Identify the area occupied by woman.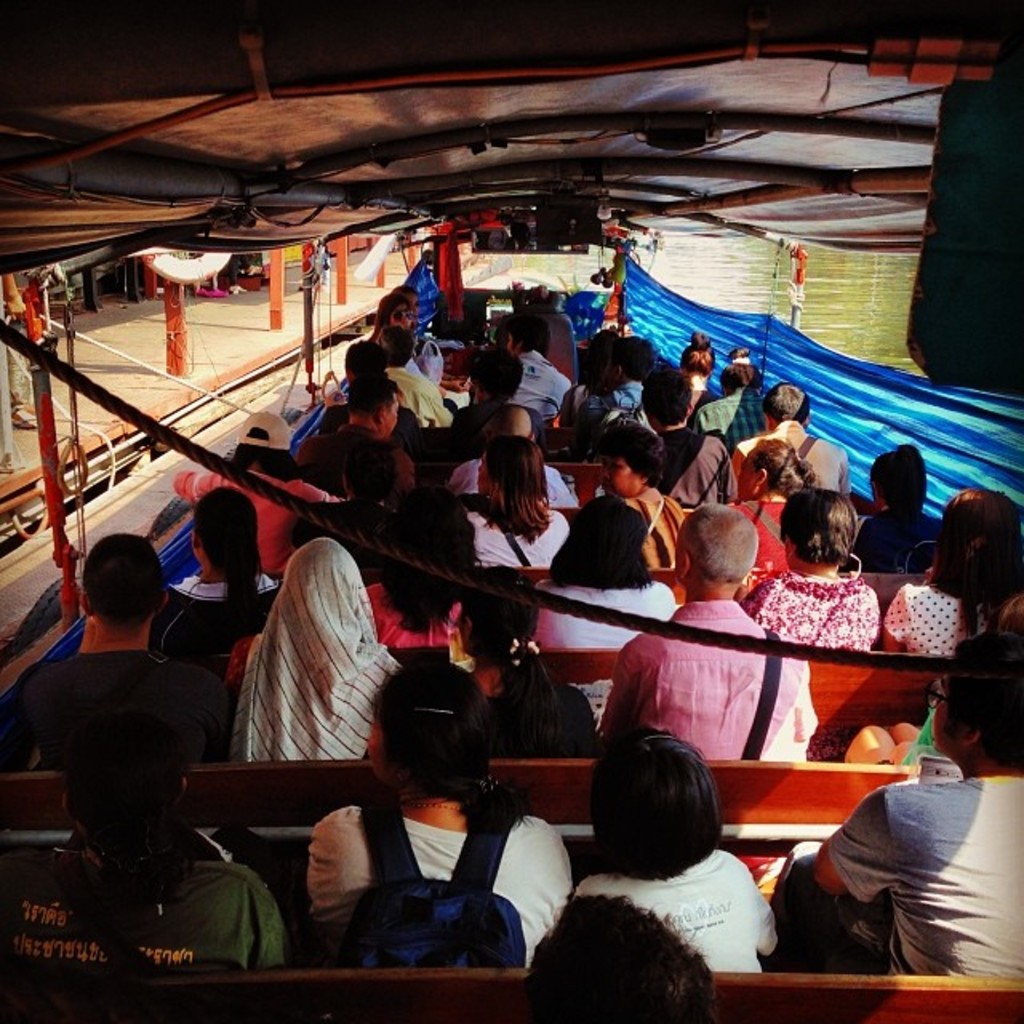
Area: (x1=730, y1=486, x2=883, y2=646).
